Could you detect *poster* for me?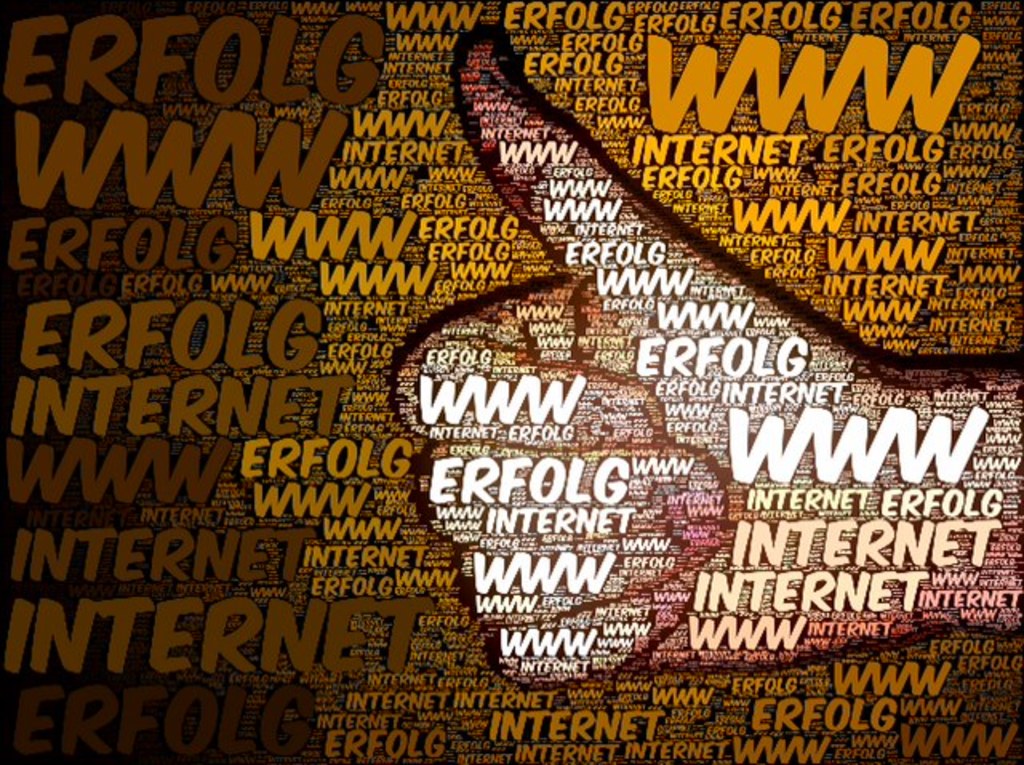
Detection result: (2, 0, 1022, 763).
